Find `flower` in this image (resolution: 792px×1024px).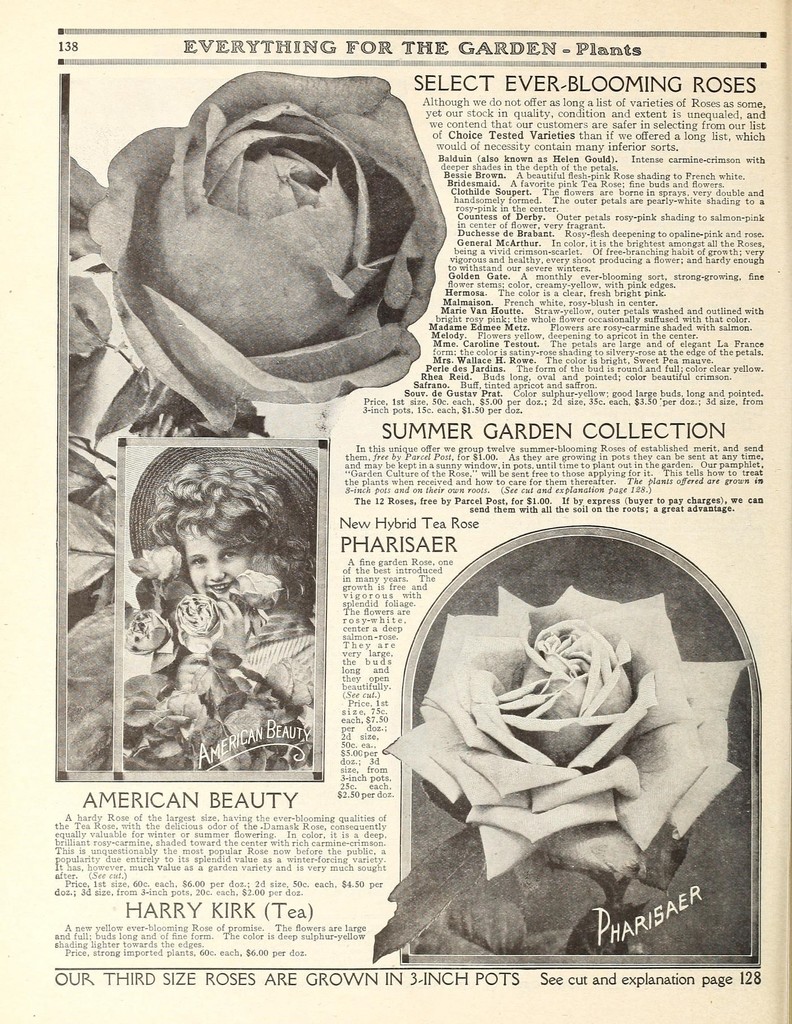
bbox=(379, 580, 752, 884).
